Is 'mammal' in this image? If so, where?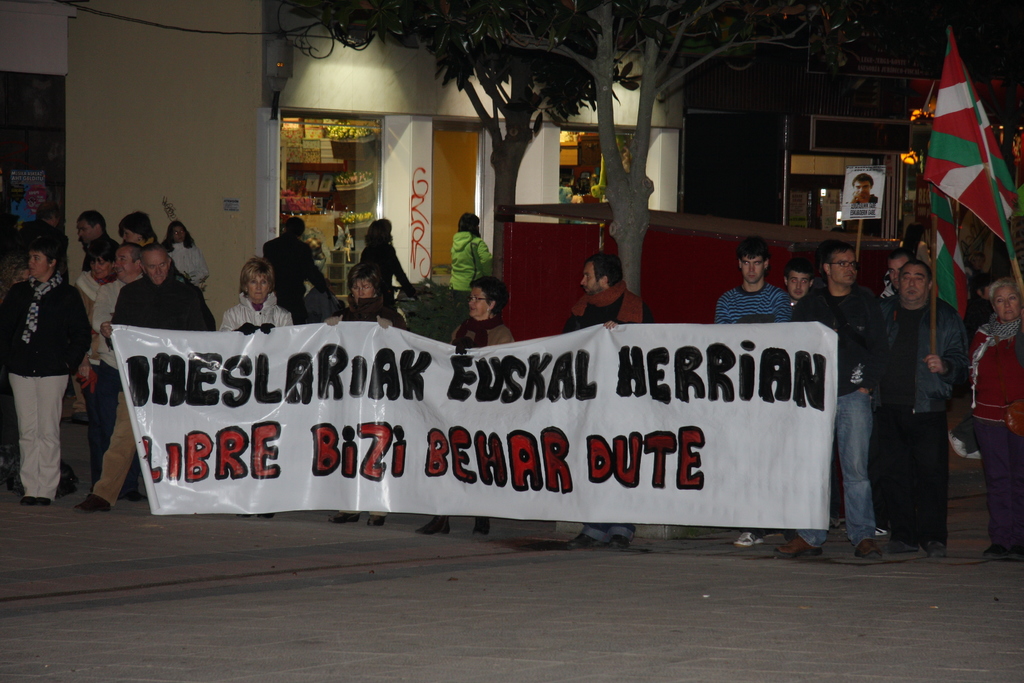
Yes, at region(875, 256, 913, 535).
